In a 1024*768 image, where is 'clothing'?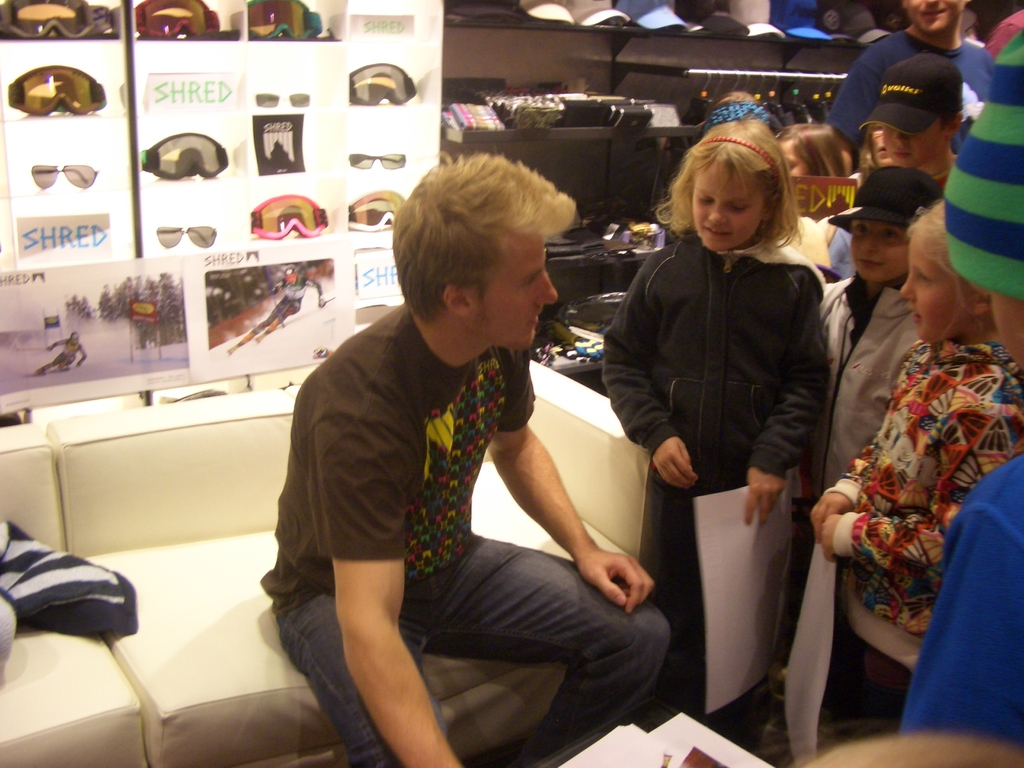
x1=899 y1=460 x2=1023 y2=748.
